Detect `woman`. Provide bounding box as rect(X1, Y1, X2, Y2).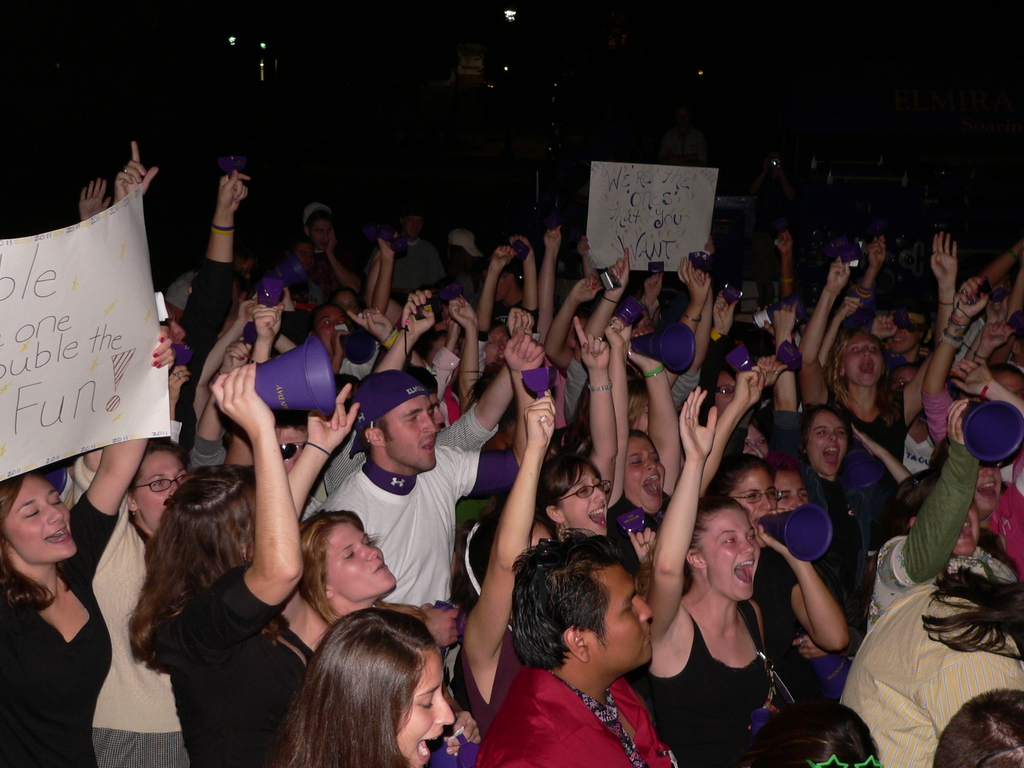
rect(529, 312, 622, 543).
